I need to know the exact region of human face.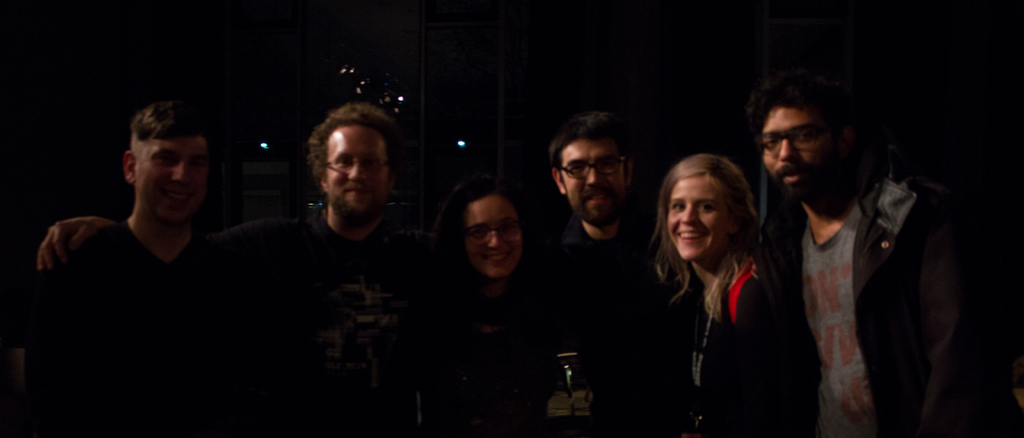
Region: region(140, 124, 206, 222).
